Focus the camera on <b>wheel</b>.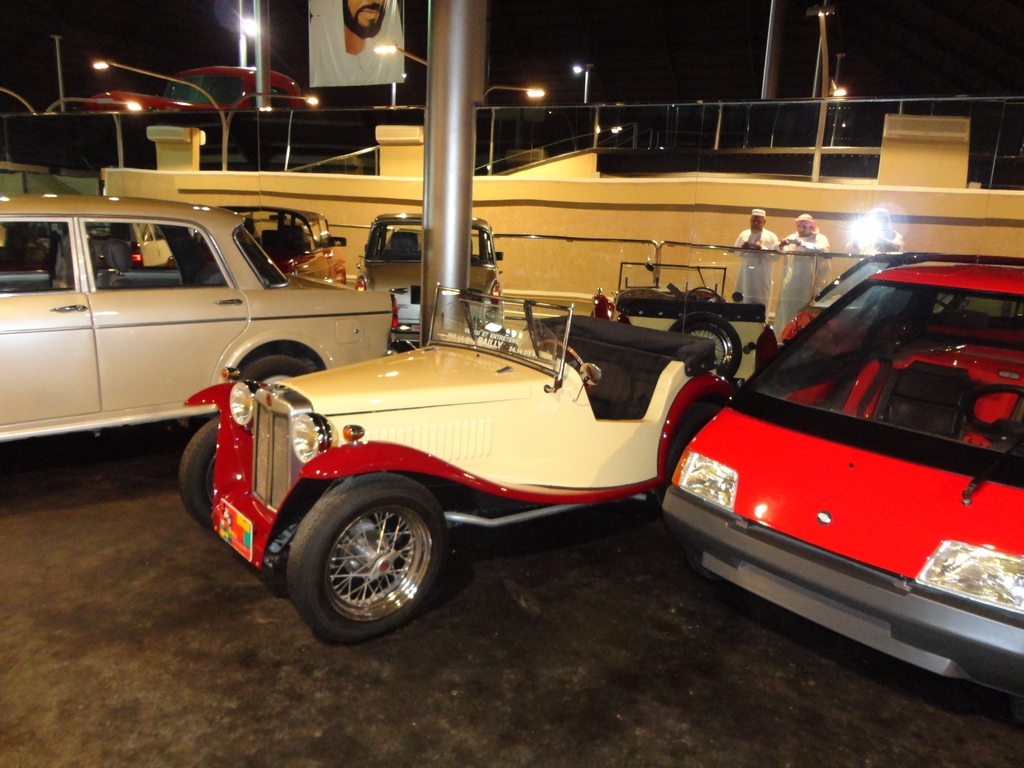
Focus region: bbox=(178, 420, 220, 527).
